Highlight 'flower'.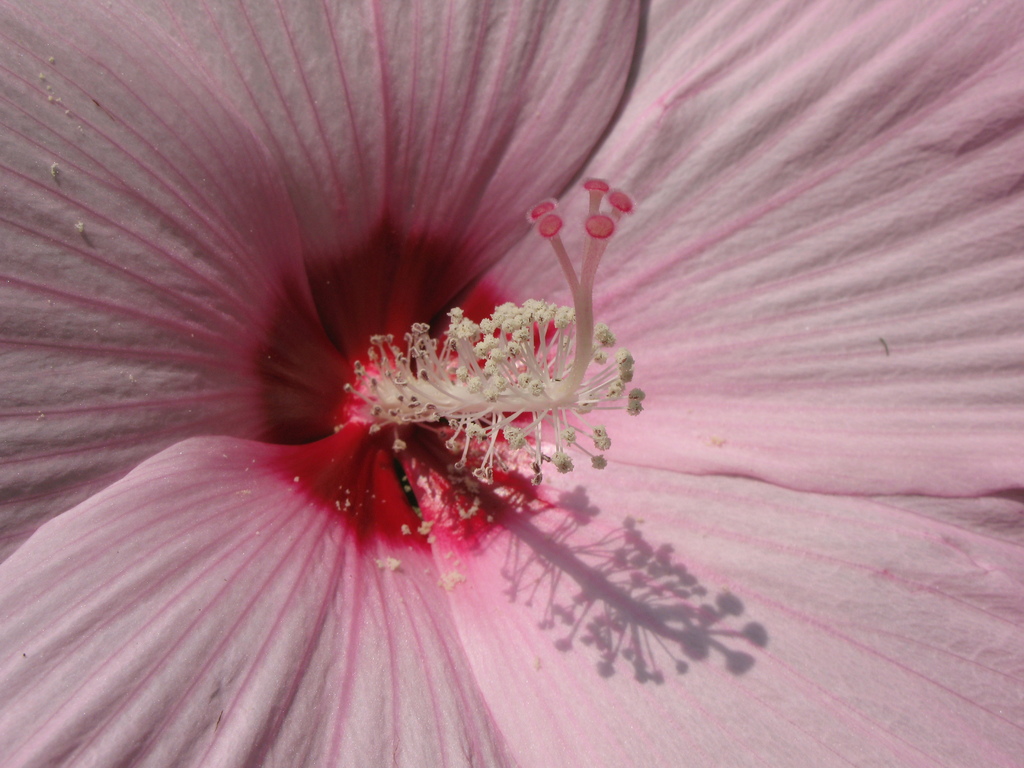
Highlighted region: x1=340, y1=293, x2=608, y2=447.
